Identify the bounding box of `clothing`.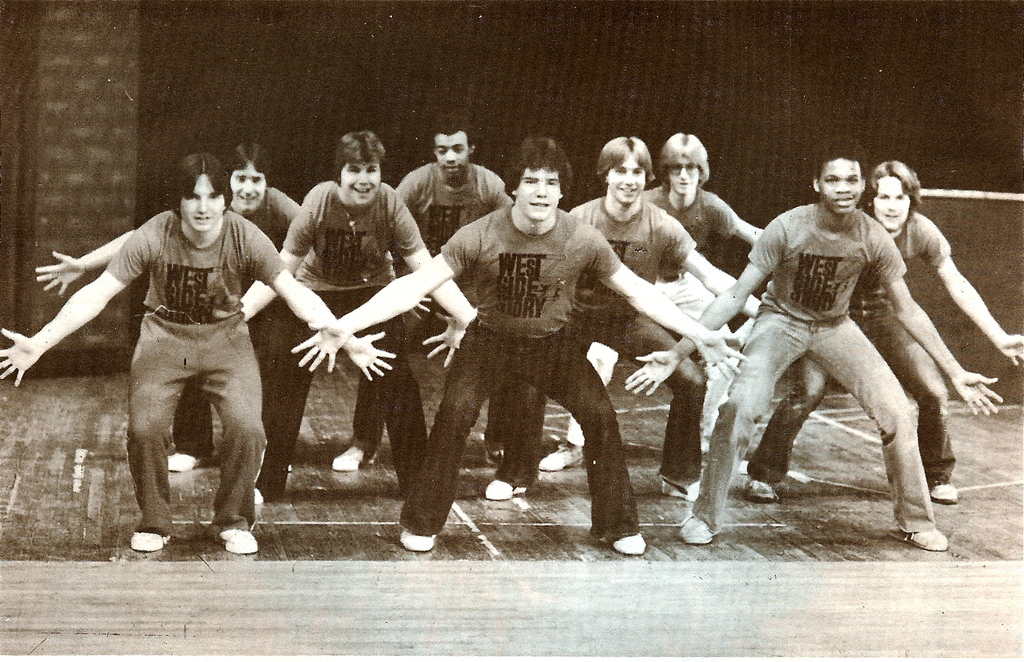
Rect(428, 159, 648, 535).
